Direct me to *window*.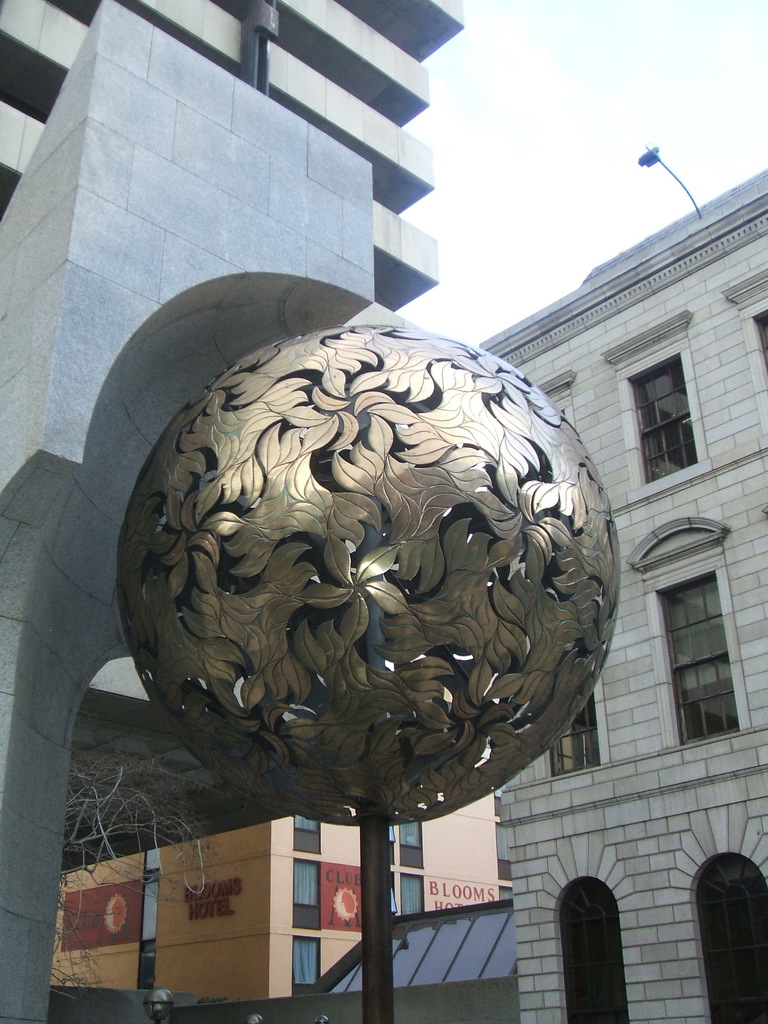
Direction: rect(549, 689, 607, 771).
